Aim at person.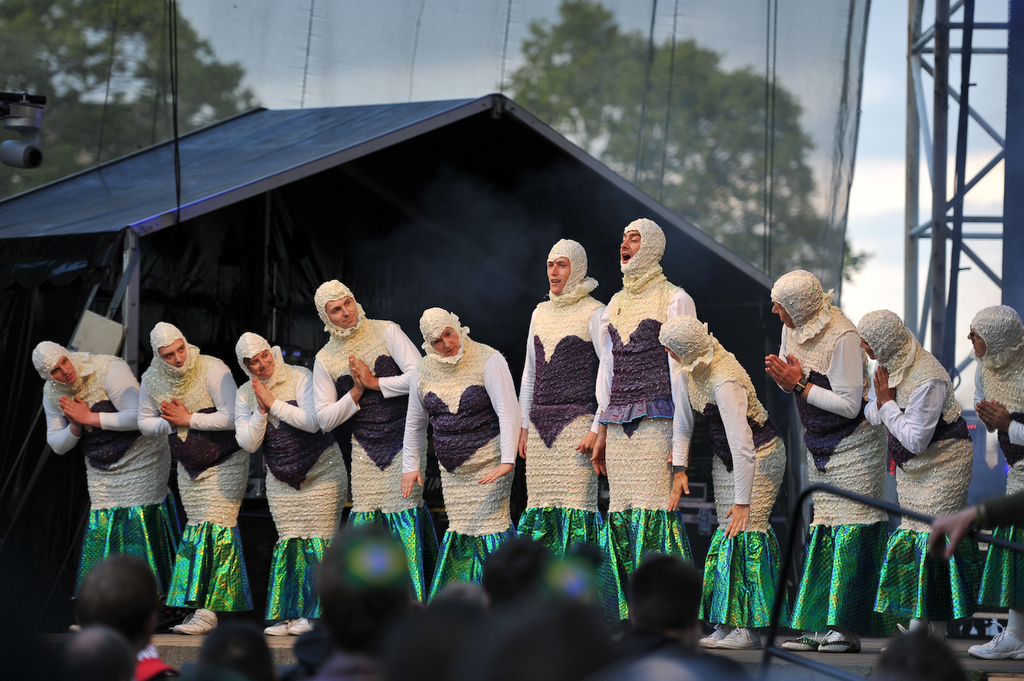
Aimed at rect(399, 306, 518, 602).
